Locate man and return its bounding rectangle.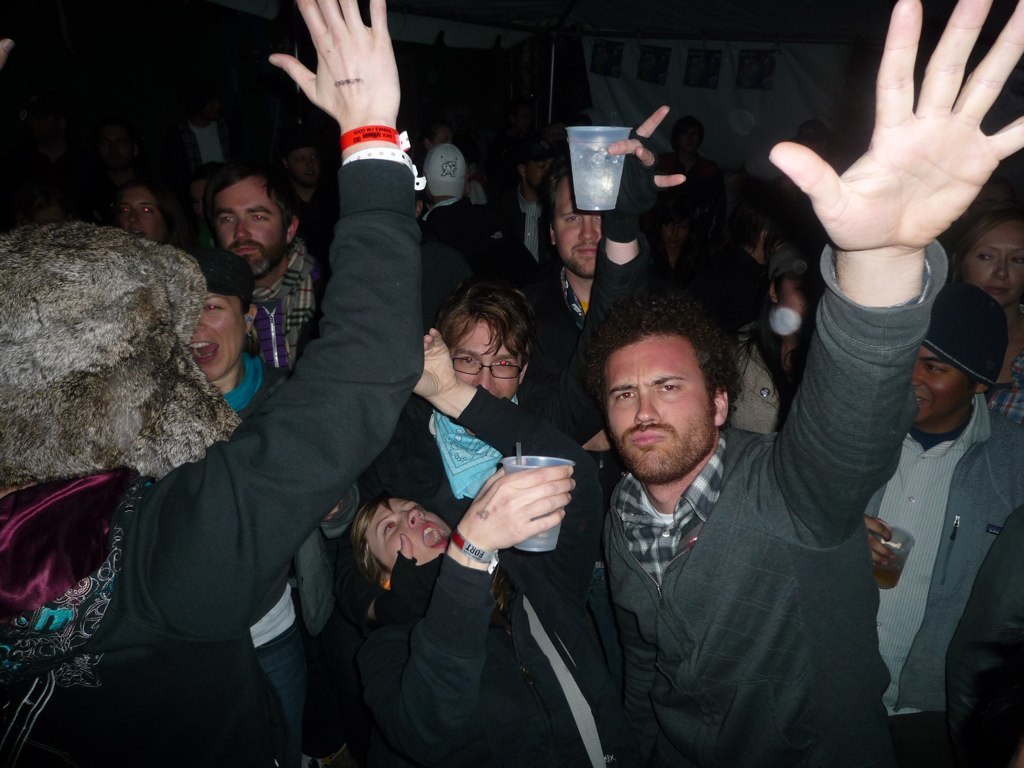
rect(0, 0, 418, 767).
